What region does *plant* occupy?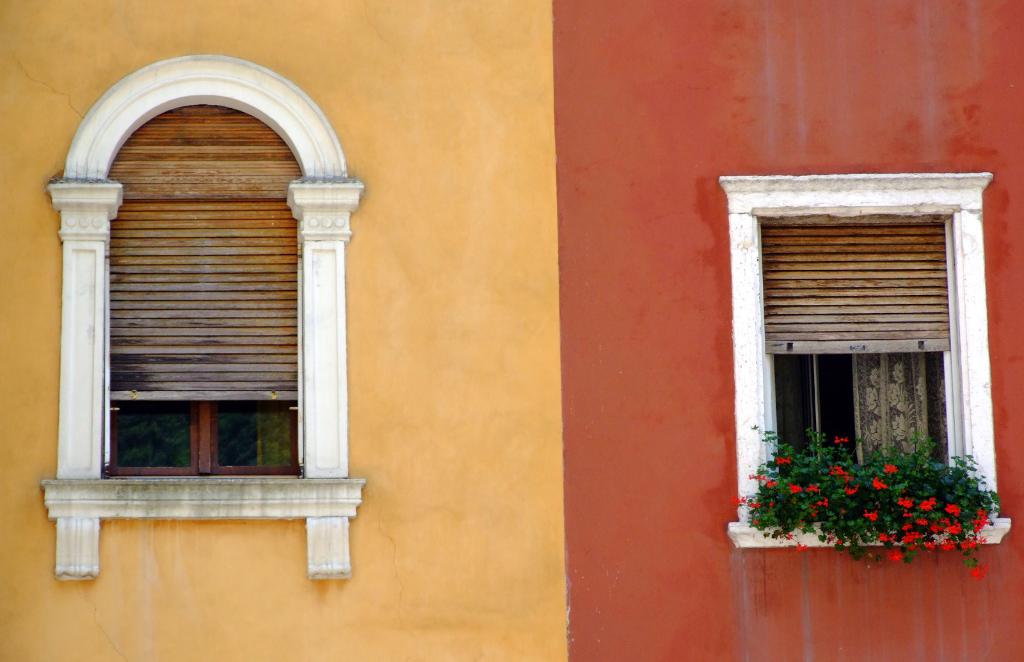
{"left": 870, "top": 428, "right": 947, "bottom": 570}.
